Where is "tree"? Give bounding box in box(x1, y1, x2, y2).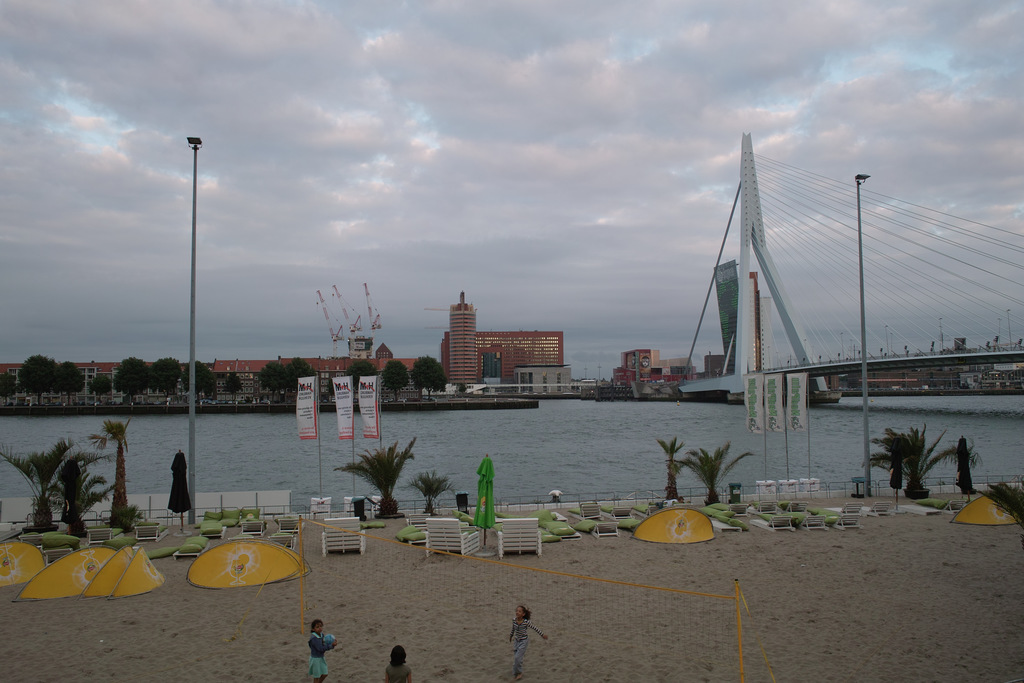
box(882, 417, 965, 497).
